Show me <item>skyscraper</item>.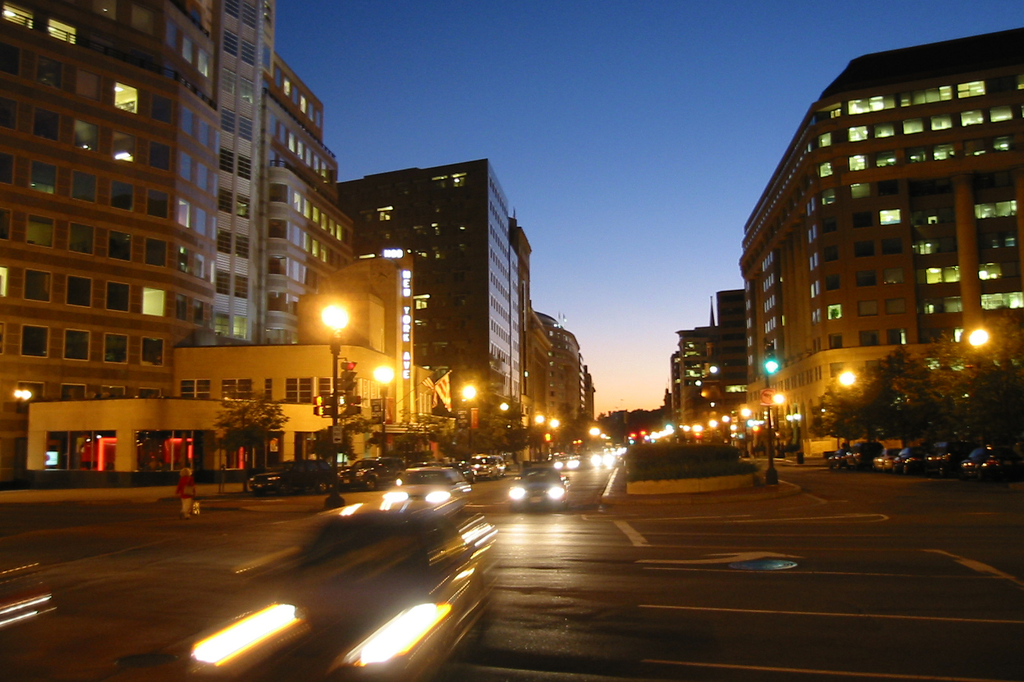
<item>skyscraper</item> is here: 16 22 367 438.
